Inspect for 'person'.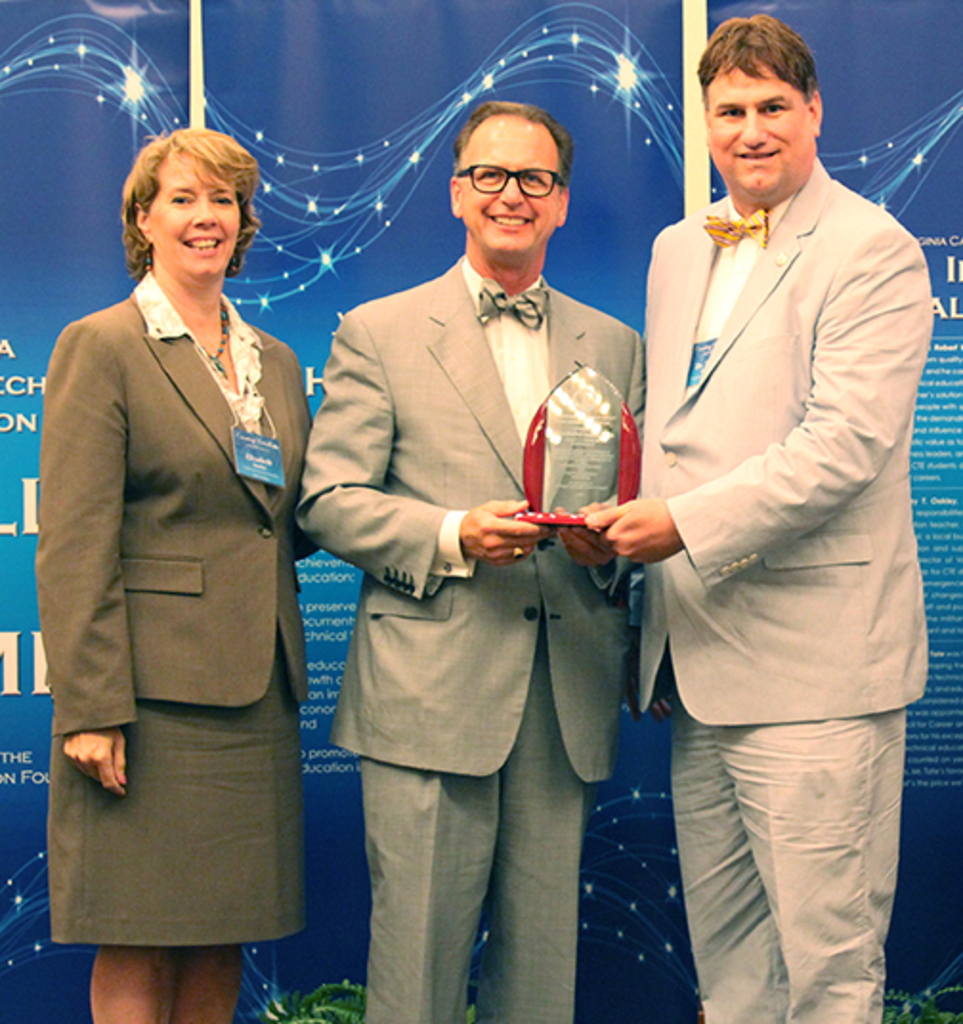
Inspection: detection(21, 124, 325, 1022).
